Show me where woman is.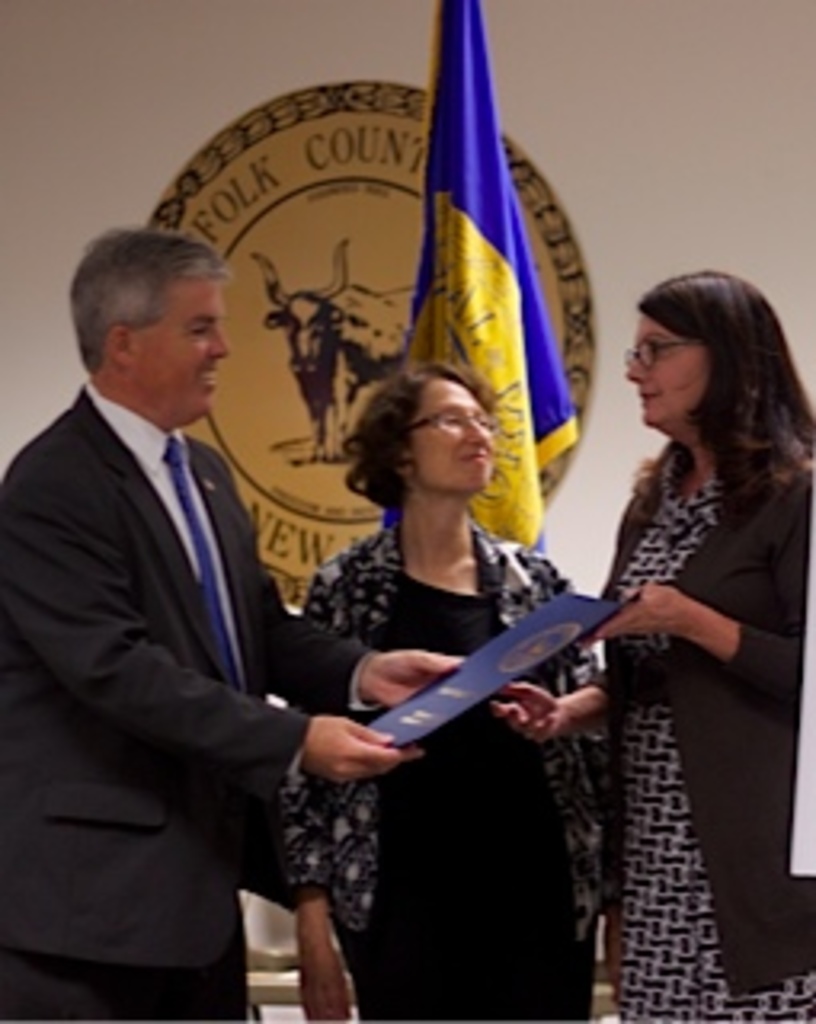
woman is at 272/355/618/1021.
